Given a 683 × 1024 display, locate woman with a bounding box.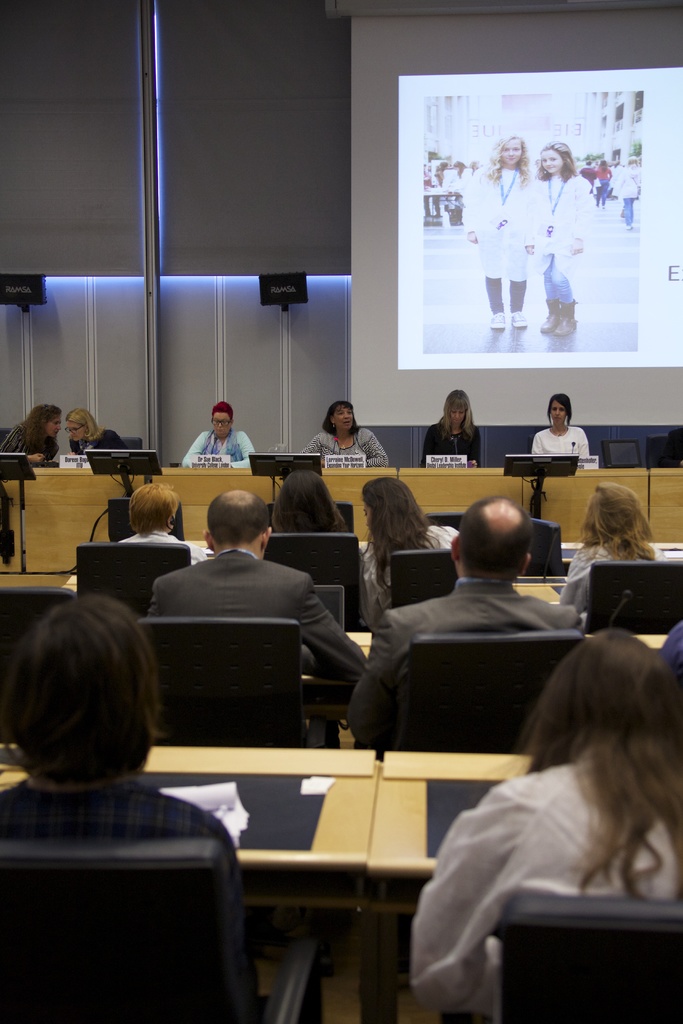
Located: (306, 396, 391, 466).
